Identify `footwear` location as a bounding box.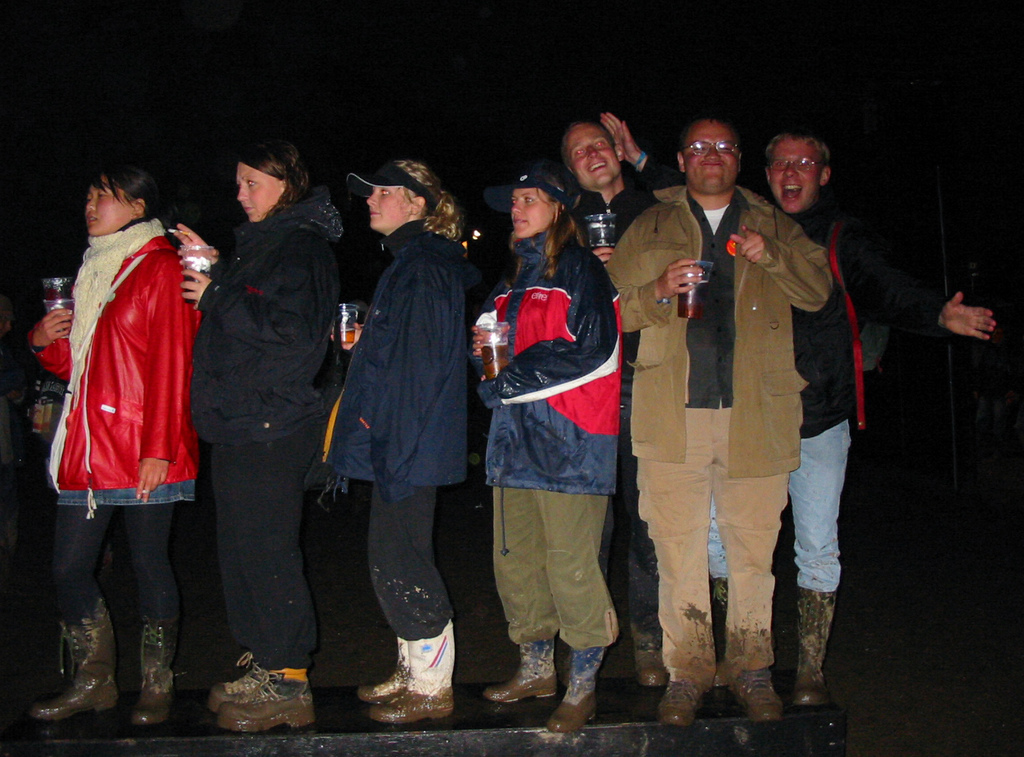
<box>739,663,782,721</box>.
